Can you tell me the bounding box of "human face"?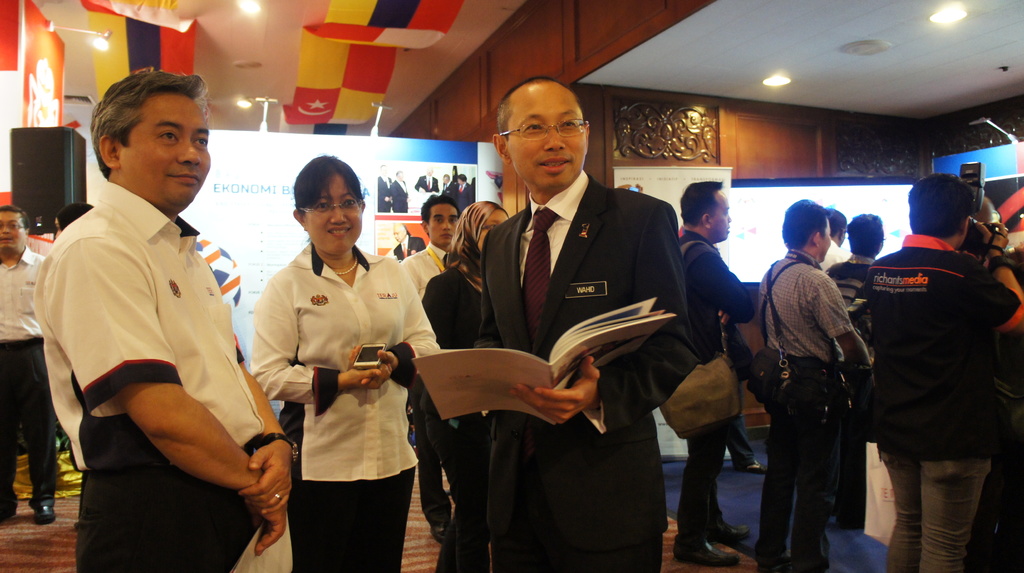
[x1=432, y1=205, x2=460, y2=246].
